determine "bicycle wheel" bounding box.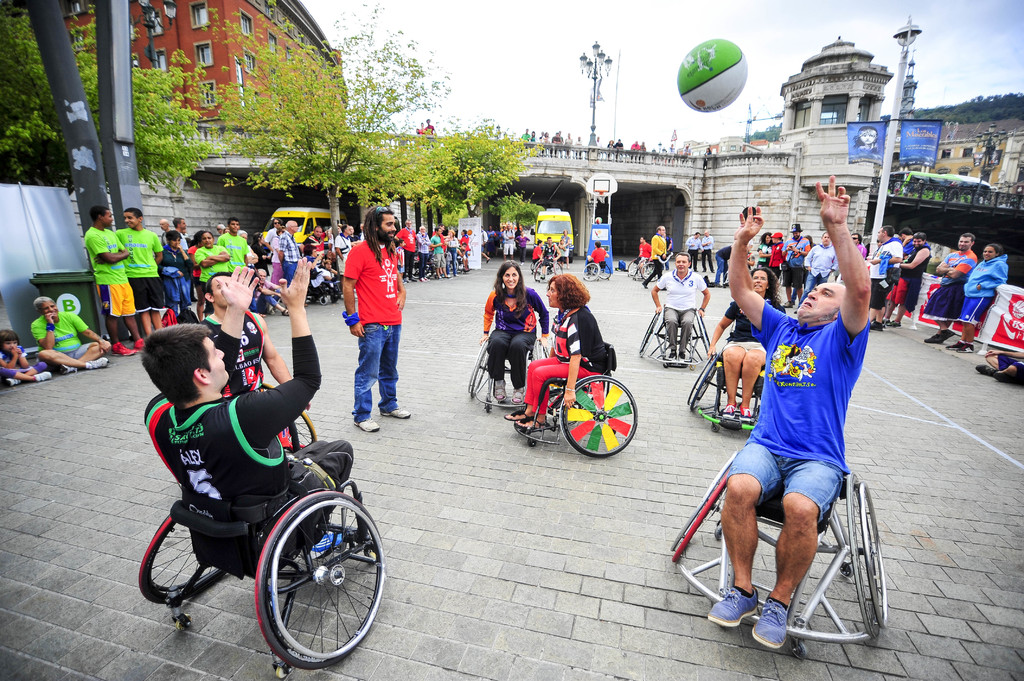
Determined: l=241, t=493, r=381, b=667.
